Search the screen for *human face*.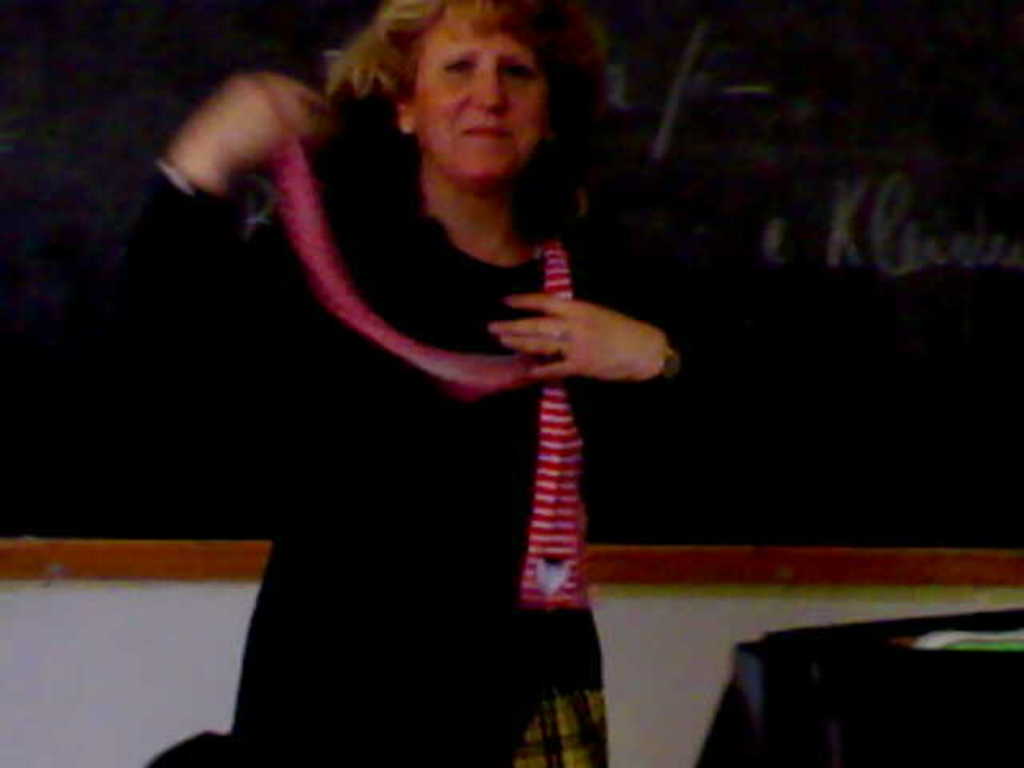
Found at select_region(418, 13, 547, 182).
